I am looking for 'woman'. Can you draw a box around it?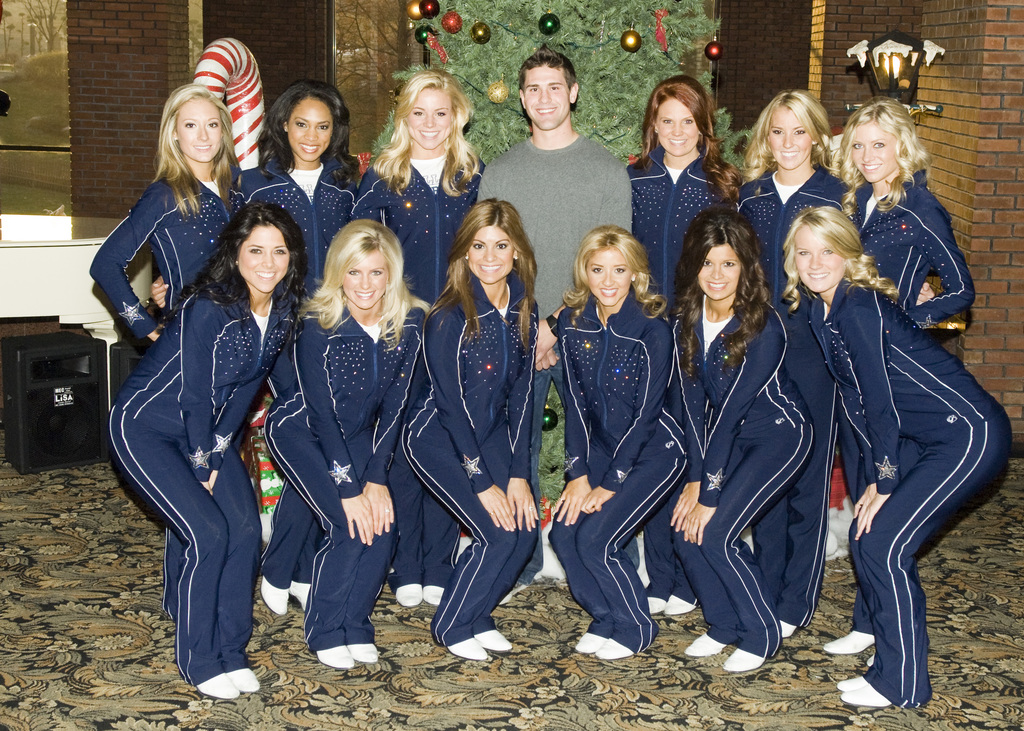
Sure, the bounding box is Rect(109, 200, 310, 702).
